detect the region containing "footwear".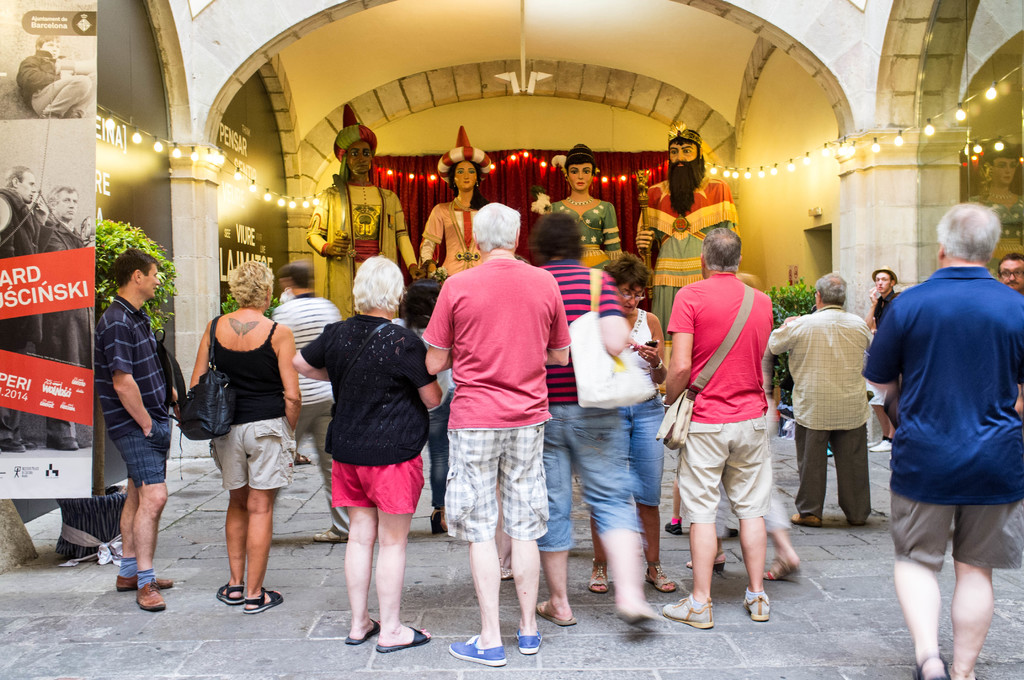
Rect(216, 578, 245, 604).
